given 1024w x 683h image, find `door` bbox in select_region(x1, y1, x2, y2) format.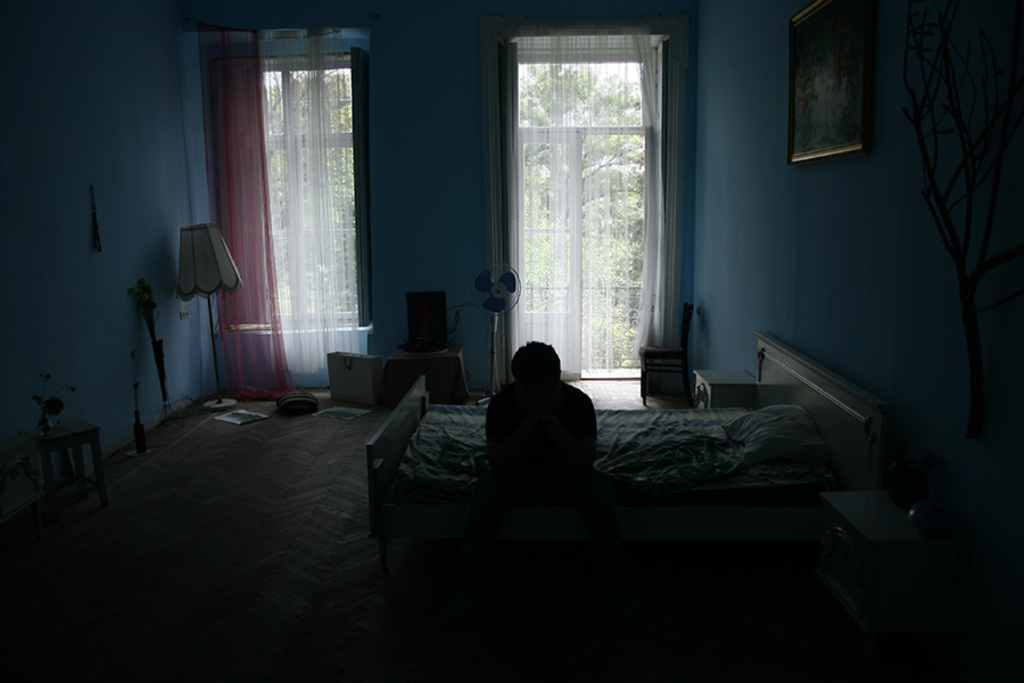
select_region(518, 127, 583, 379).
